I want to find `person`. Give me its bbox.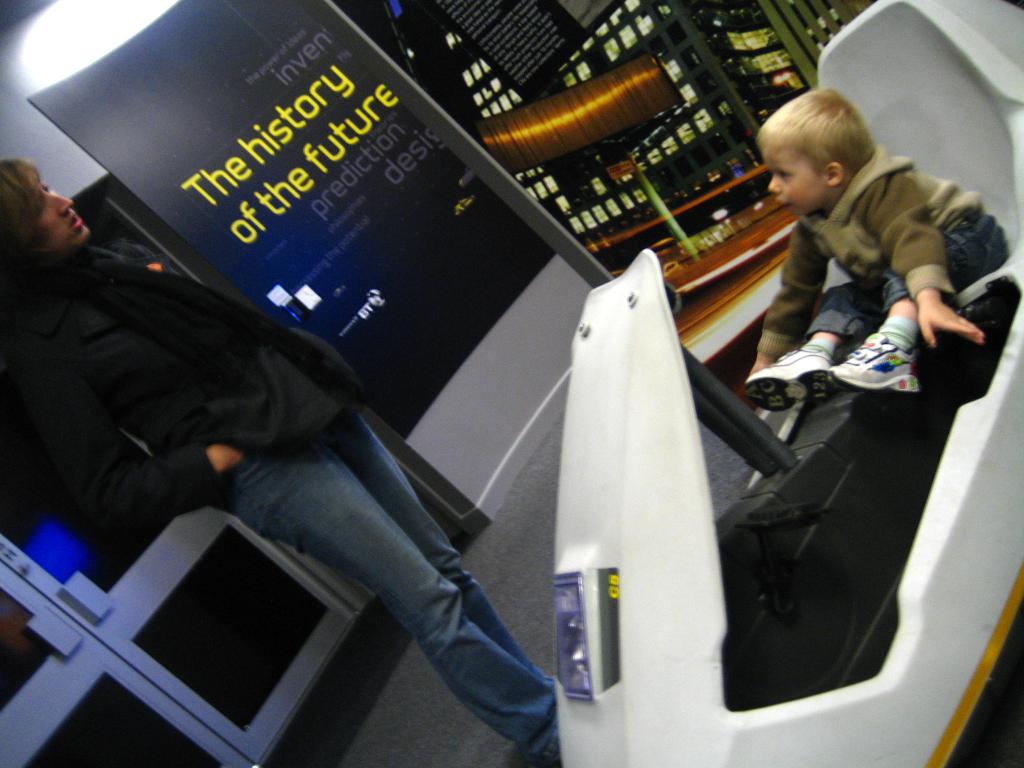
Rect(0, 156, 565, 767).
